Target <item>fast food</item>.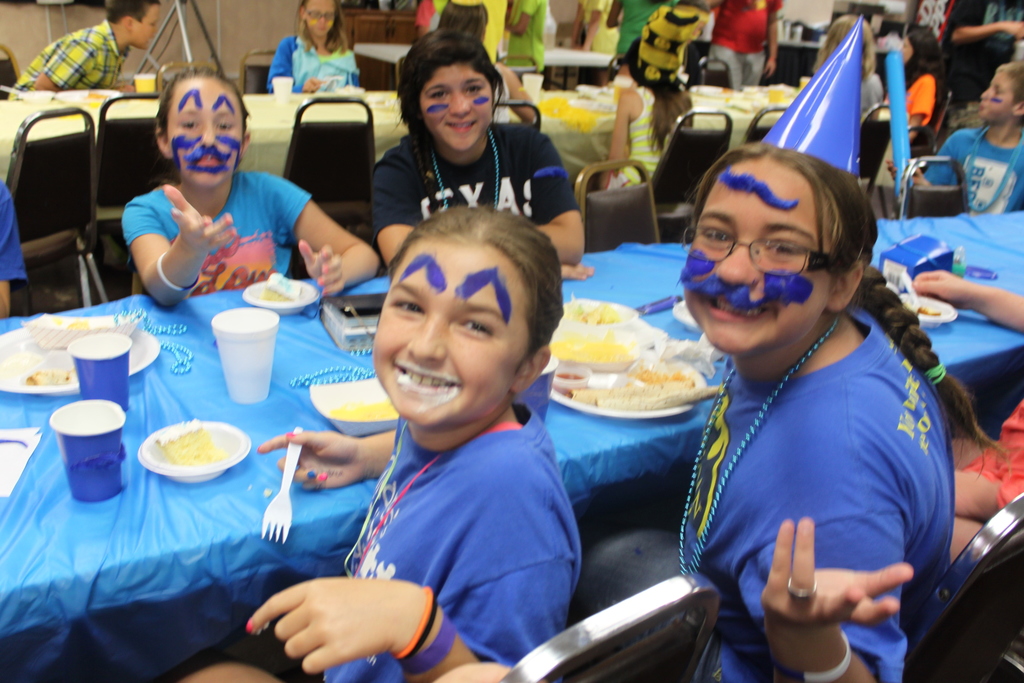
Target region: pyautogui.locateOnScreen(151, 415, 223, 461).
